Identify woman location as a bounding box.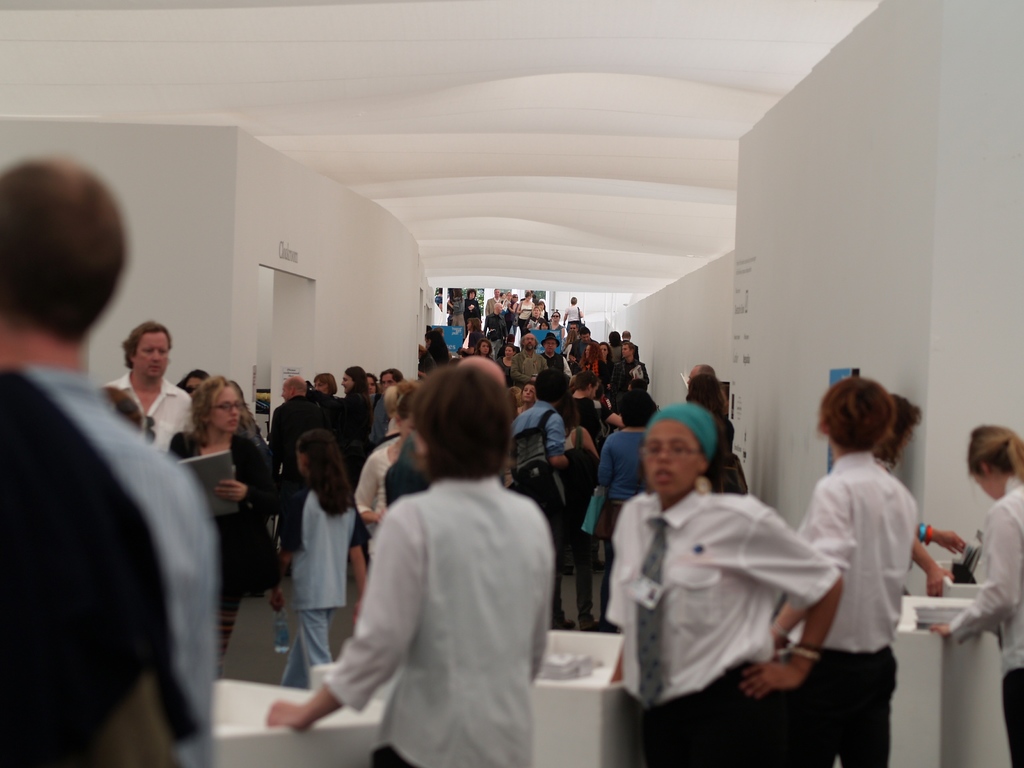
[342,365,375,447].
